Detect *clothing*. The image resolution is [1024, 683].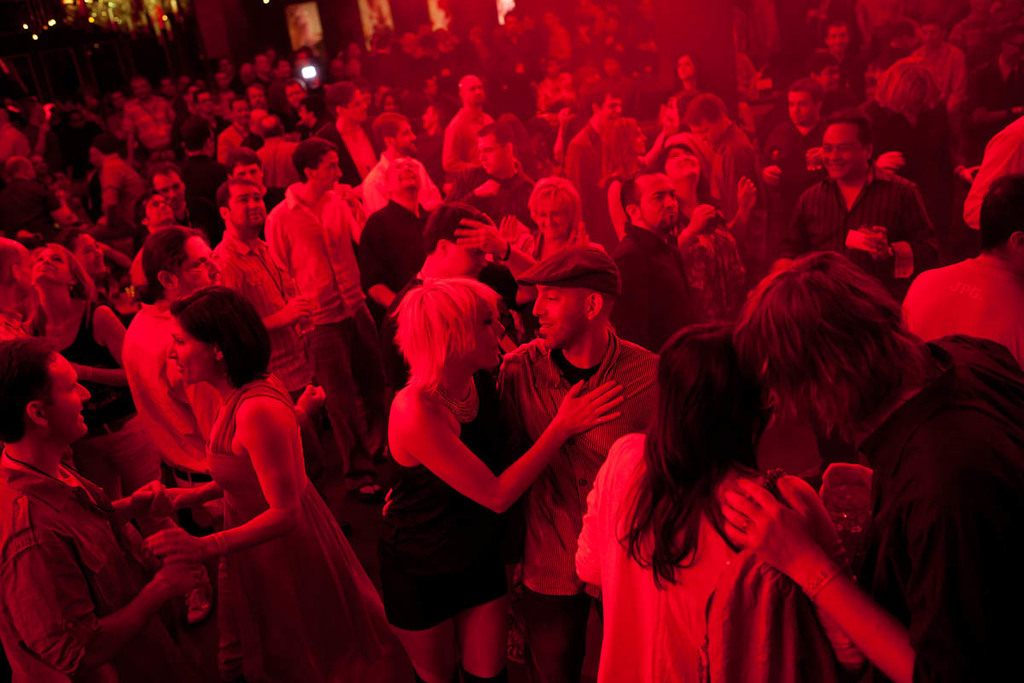
box=[265, 178, 369, 482].
